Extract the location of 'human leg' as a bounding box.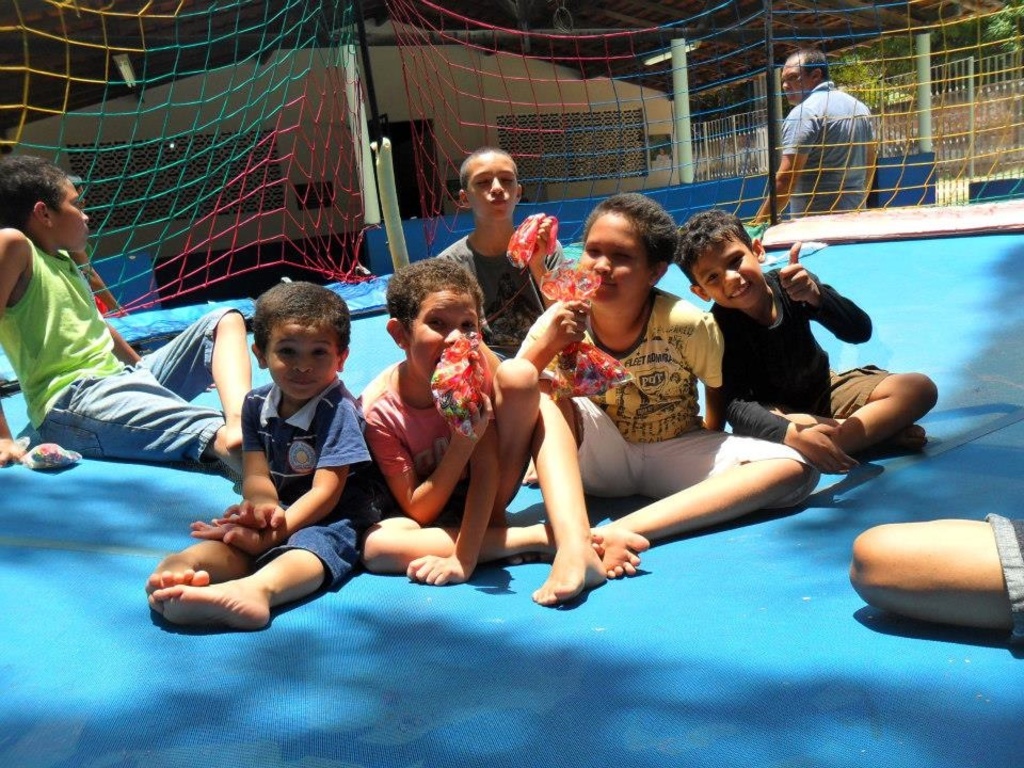
Rect(161, 507, 352, 622).
